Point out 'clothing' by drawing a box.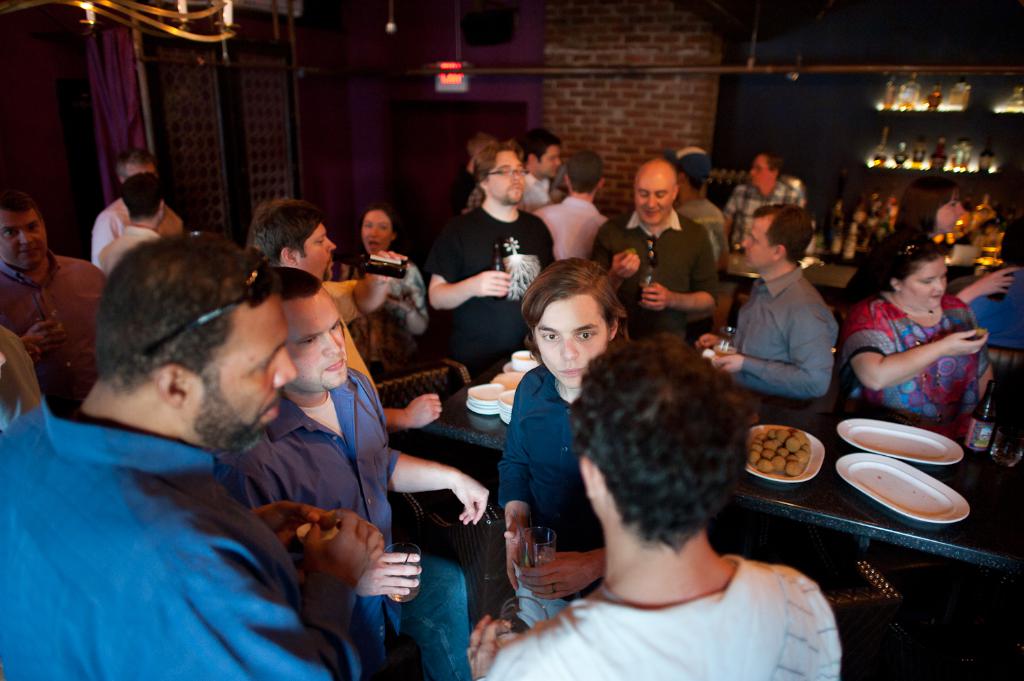
<box>679,188,728,230</box>.
